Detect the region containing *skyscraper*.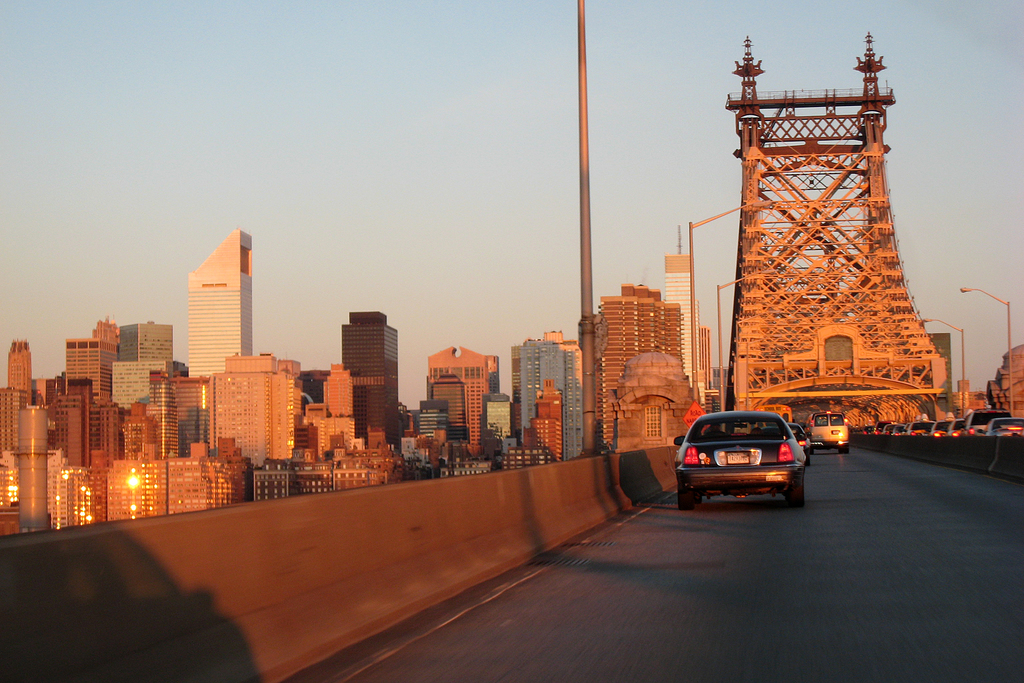
{"x1": 12, "y1": 390, "x2": 49, "y2": 524}.
